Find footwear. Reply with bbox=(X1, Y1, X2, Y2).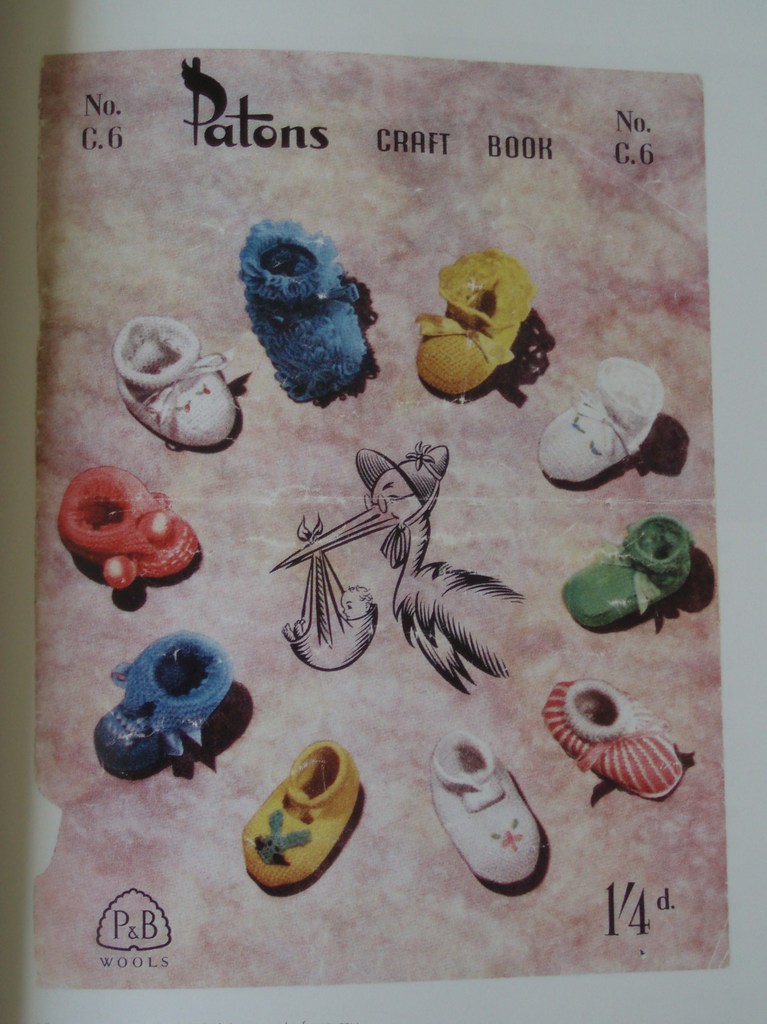
bbox=(86, 630, 231, 770).
